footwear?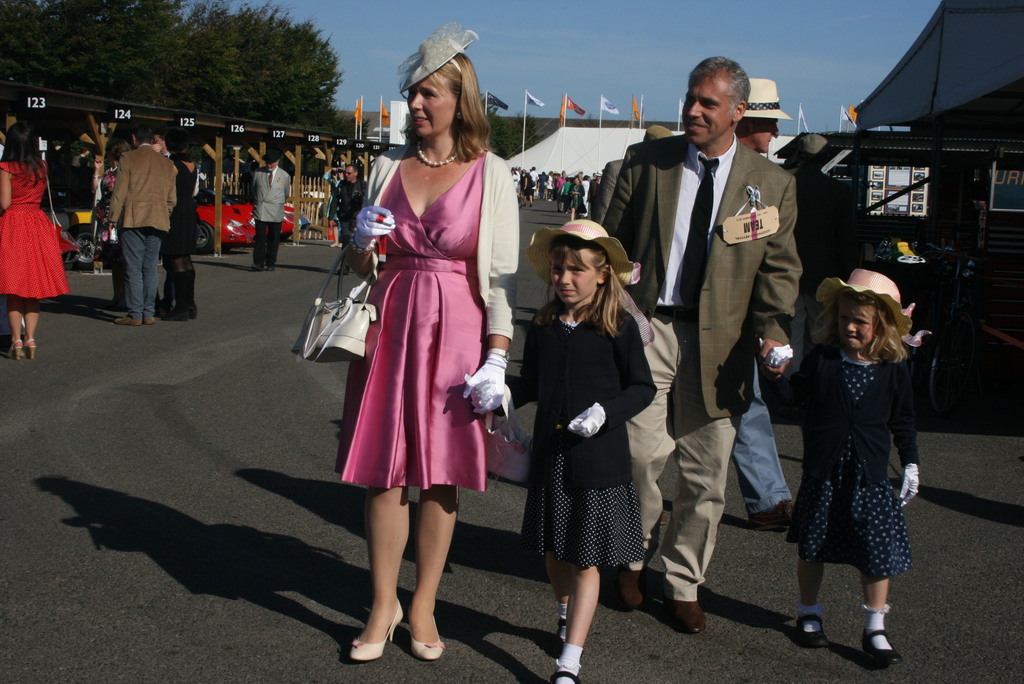
[x1=529, y1=203, x2=536, y2=208]
